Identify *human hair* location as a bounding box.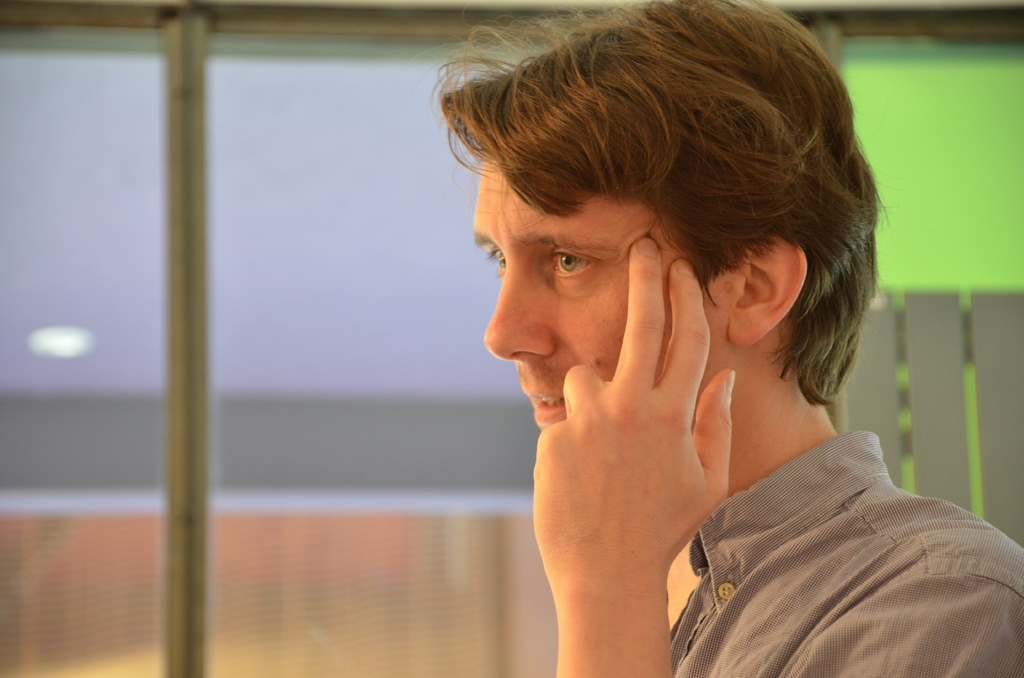
{"left": 406, "top": 13, "right": 853, "bottom": 385}.
